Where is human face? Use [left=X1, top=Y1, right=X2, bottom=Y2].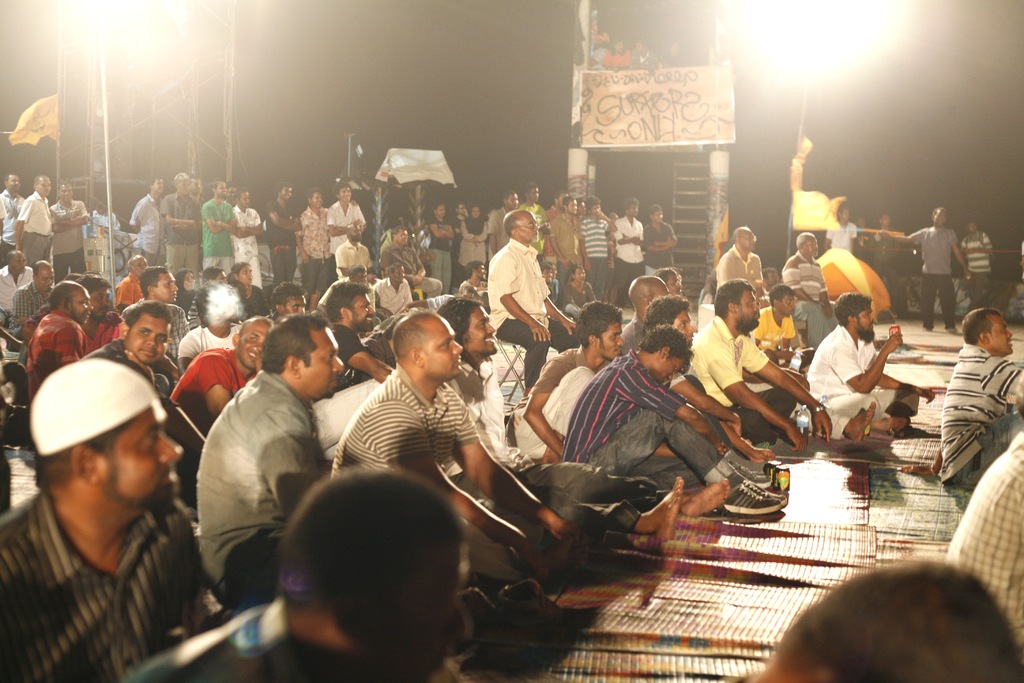
[left=614, top=43, right=625, bottom=53].
